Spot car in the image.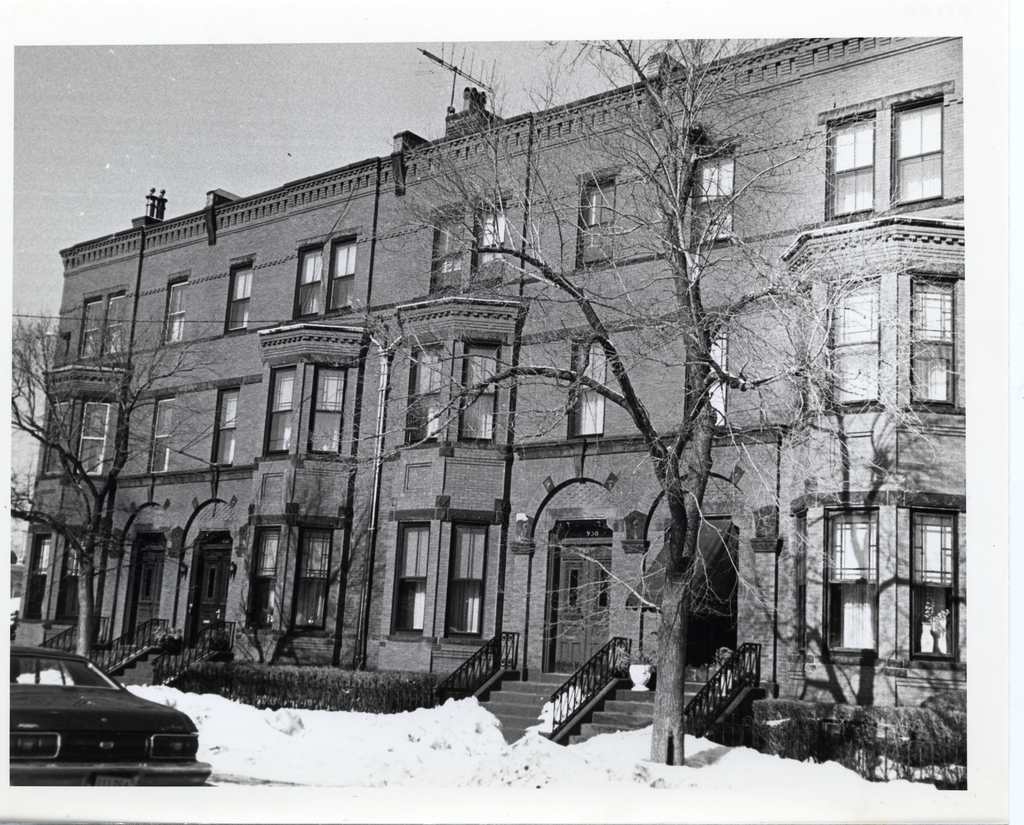
car found at box(11, 645, 212, 786).
